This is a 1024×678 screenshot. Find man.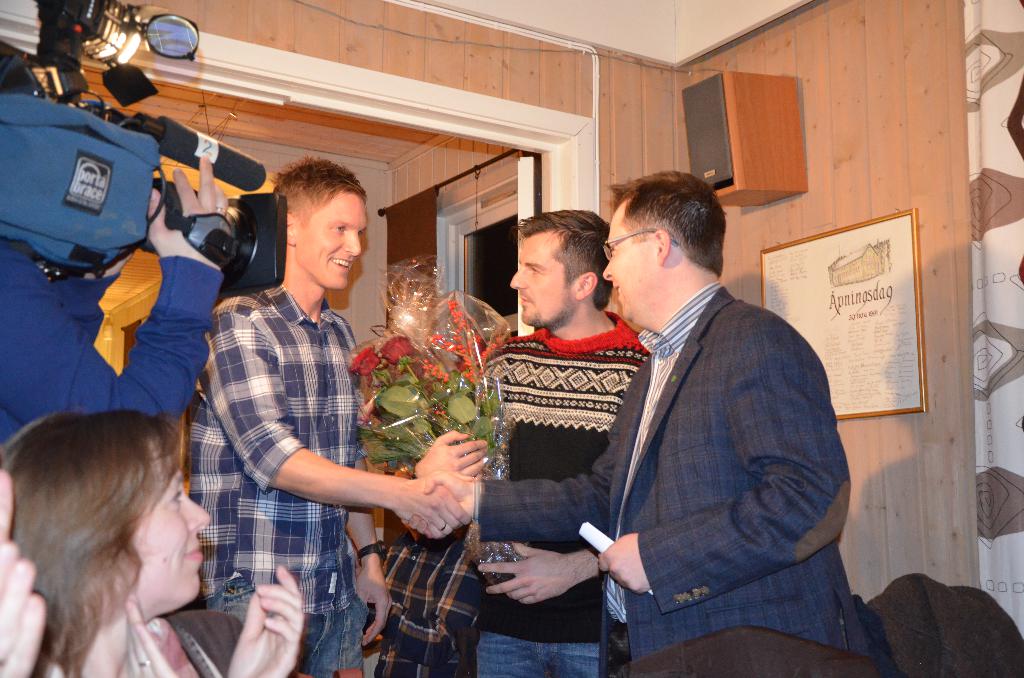
Bounding box: l=399, t=170, r=868, b=658.
